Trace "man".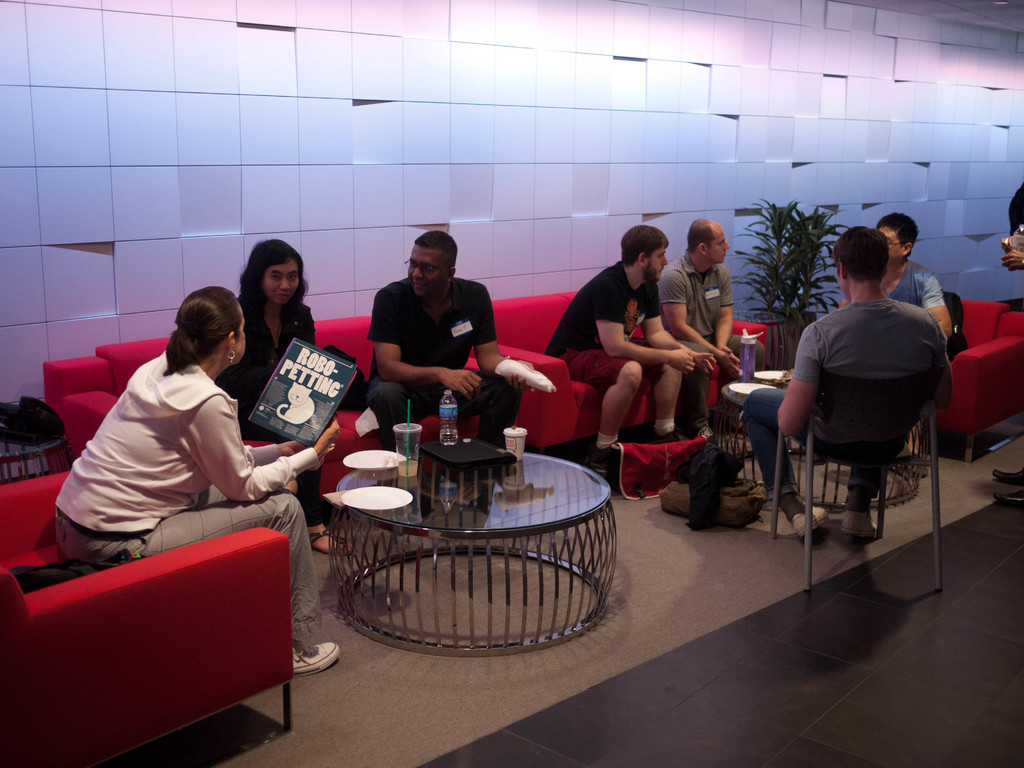
Traced to select_region(544, 221, 723, 479).
